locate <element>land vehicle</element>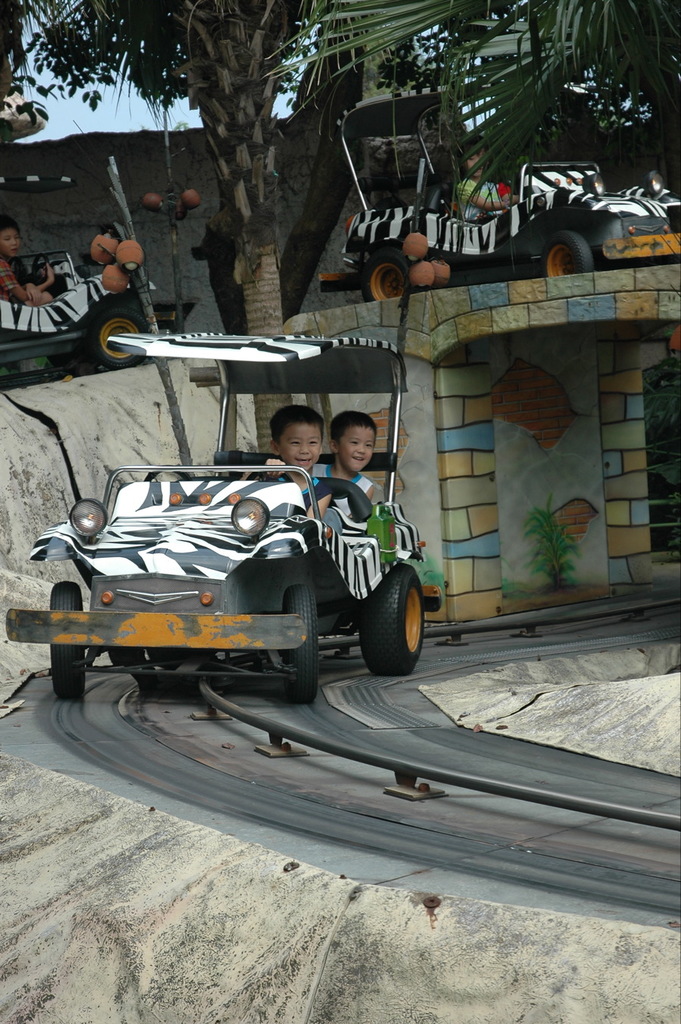
26/328/447/714
